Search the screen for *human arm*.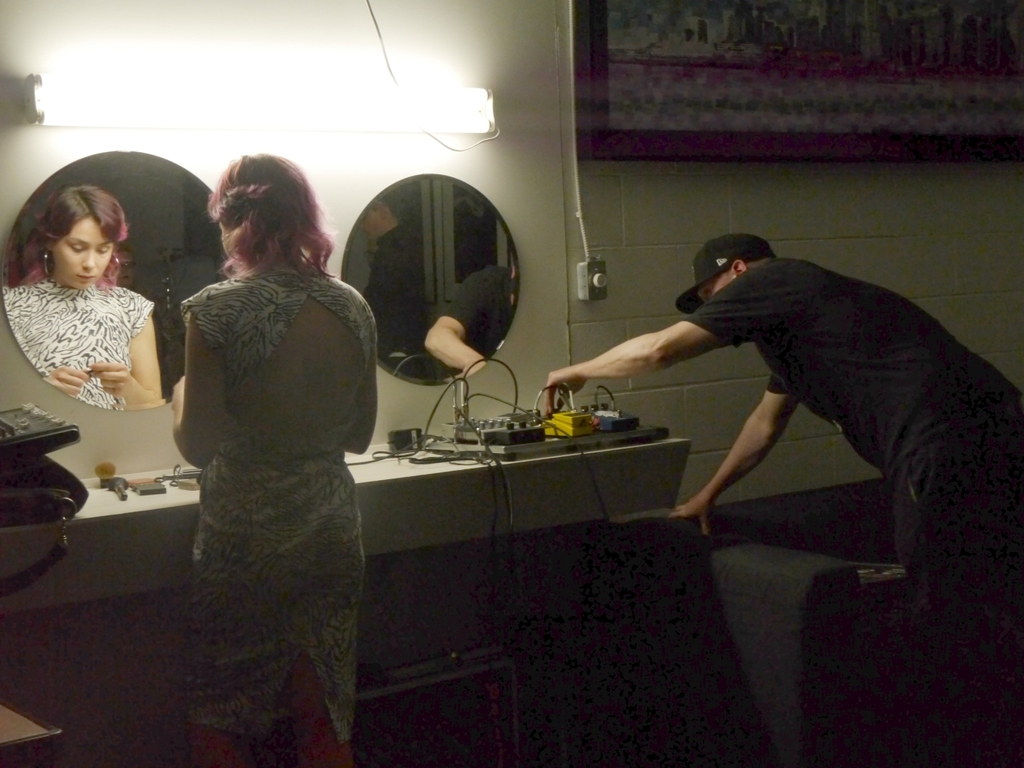
Found at [344,335,379,455].
